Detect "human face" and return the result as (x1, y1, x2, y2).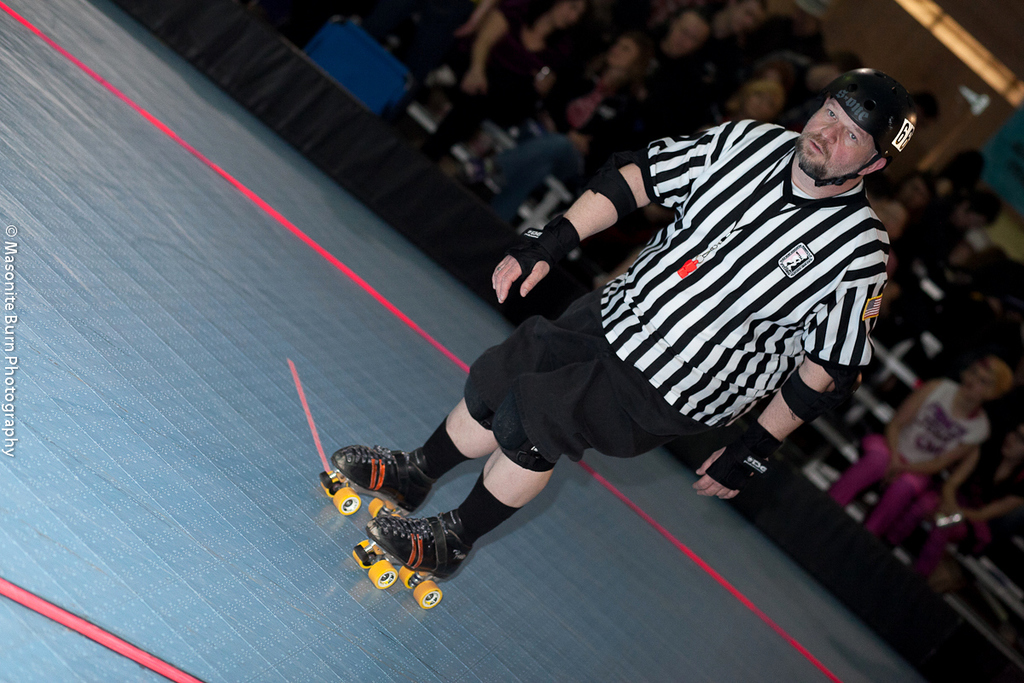
(606, 36, 637, 70).
